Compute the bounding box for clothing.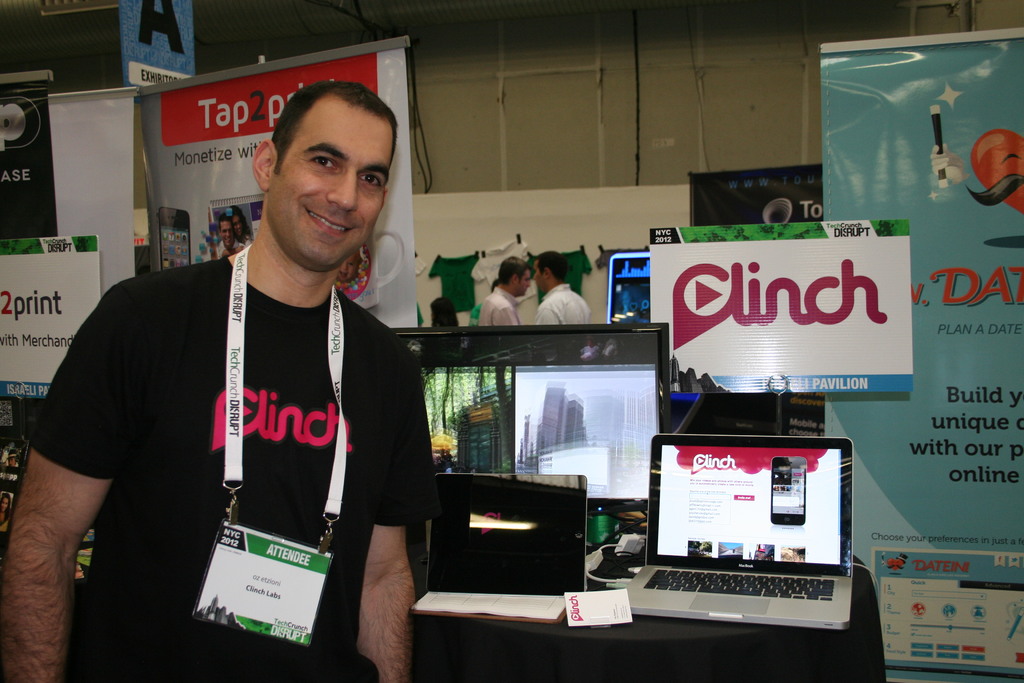
<bbox>478, 286, 521, 327</bbox>.
